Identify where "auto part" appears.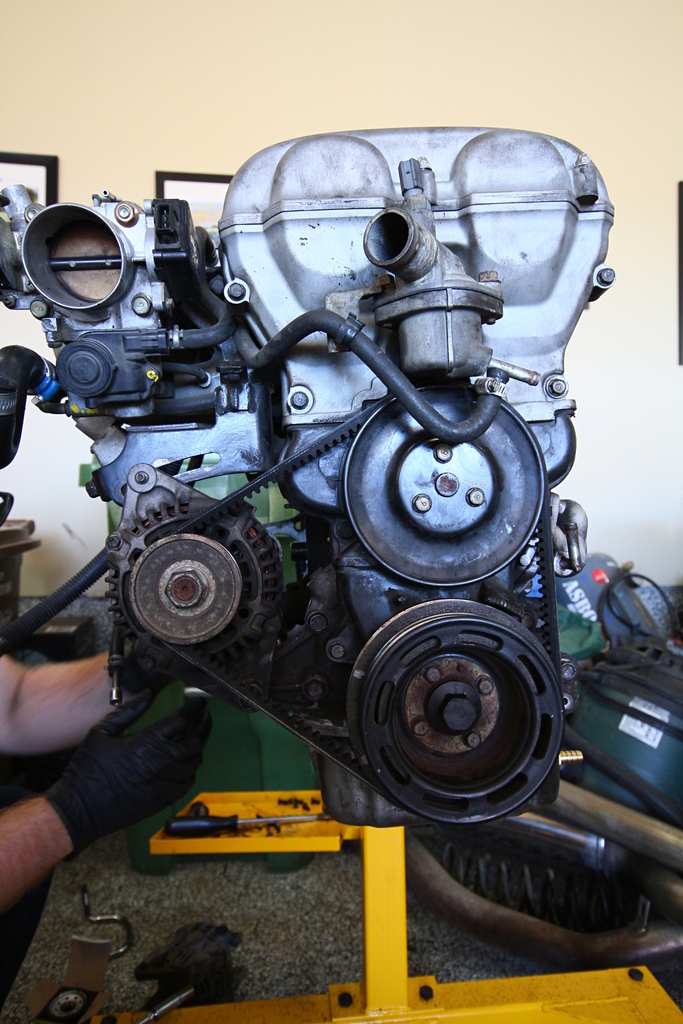
Appears at 0 118 627 829.
